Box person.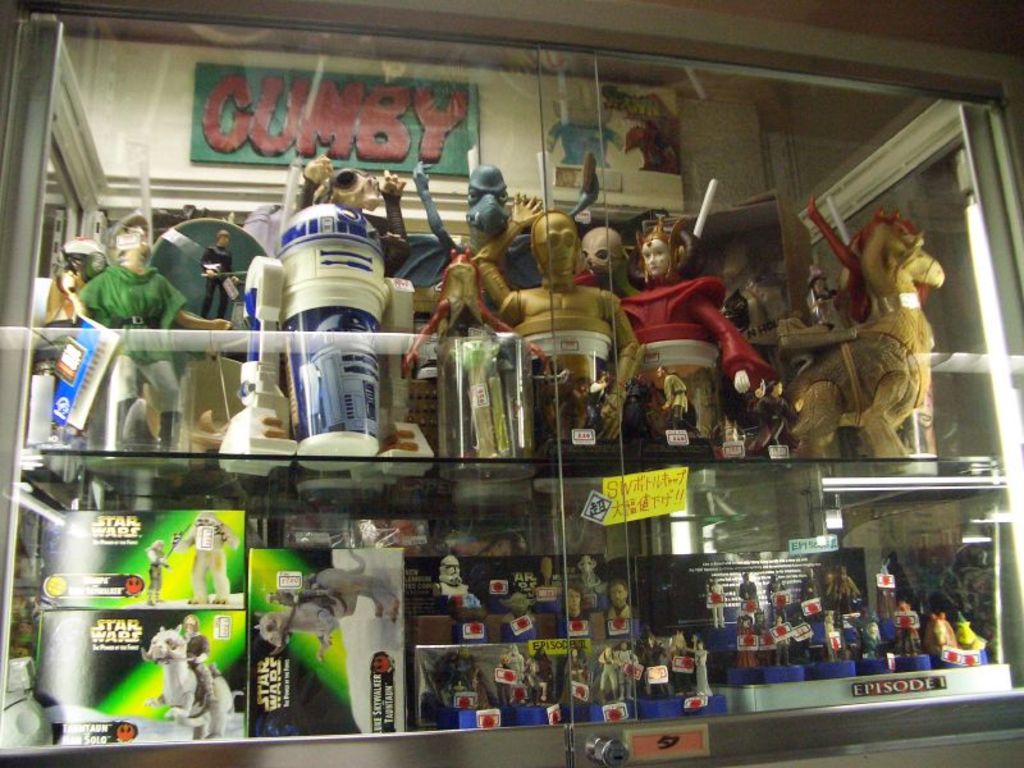
x1=142 y1=535 x2=166 y2=602.
